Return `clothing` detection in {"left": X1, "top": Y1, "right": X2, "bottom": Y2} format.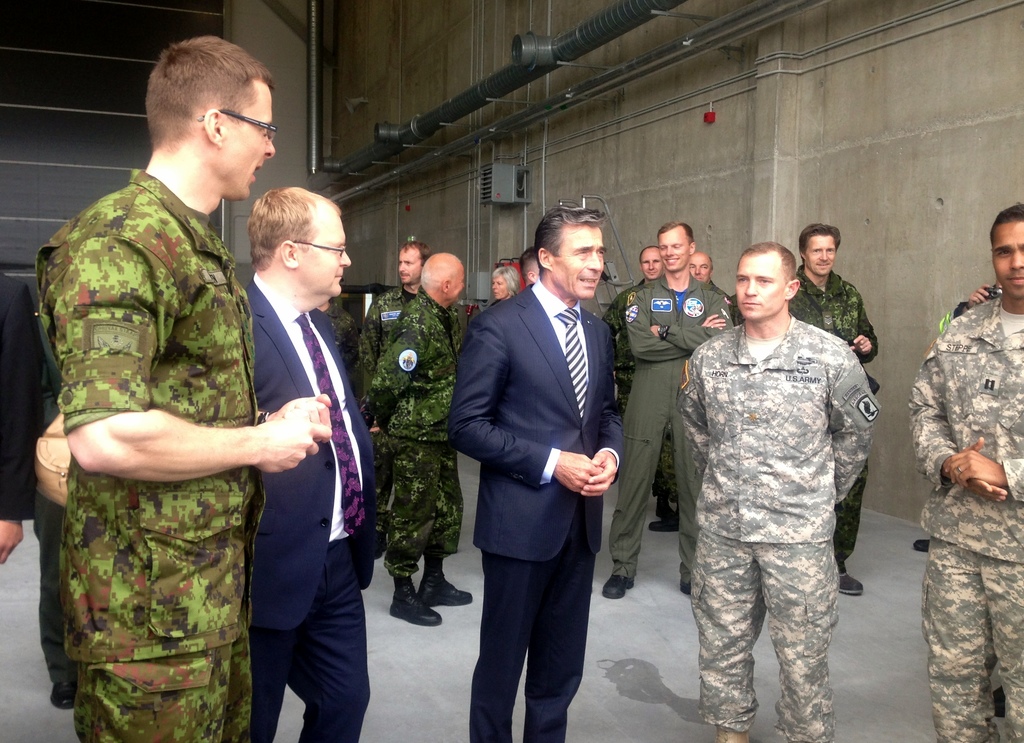
{"left": 655, "top": 285, "right": 726, "bottom": 517}.
